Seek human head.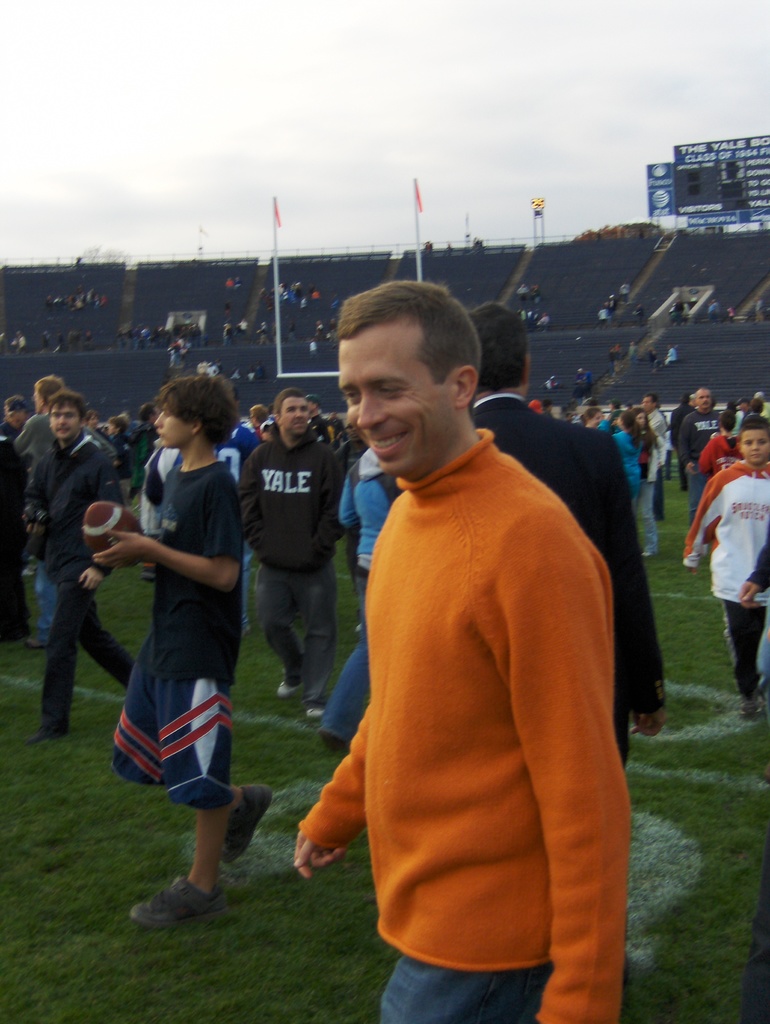
rect(734, 420, 769, 469).
